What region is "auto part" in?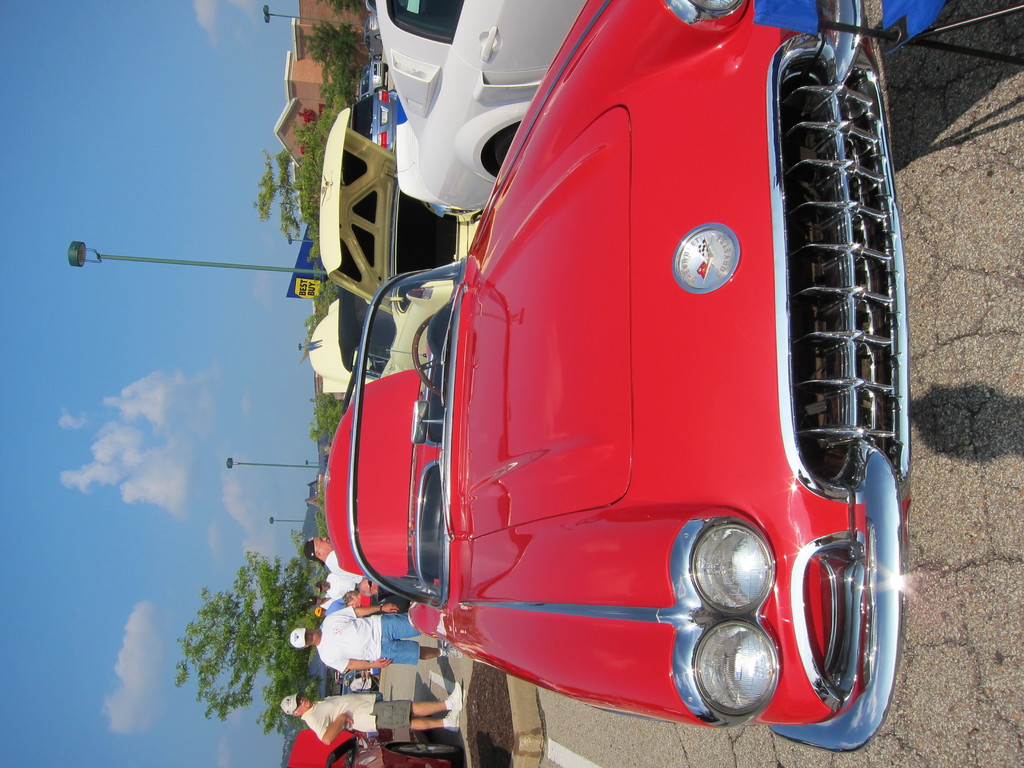
box=[281, 730, 370, 765].
